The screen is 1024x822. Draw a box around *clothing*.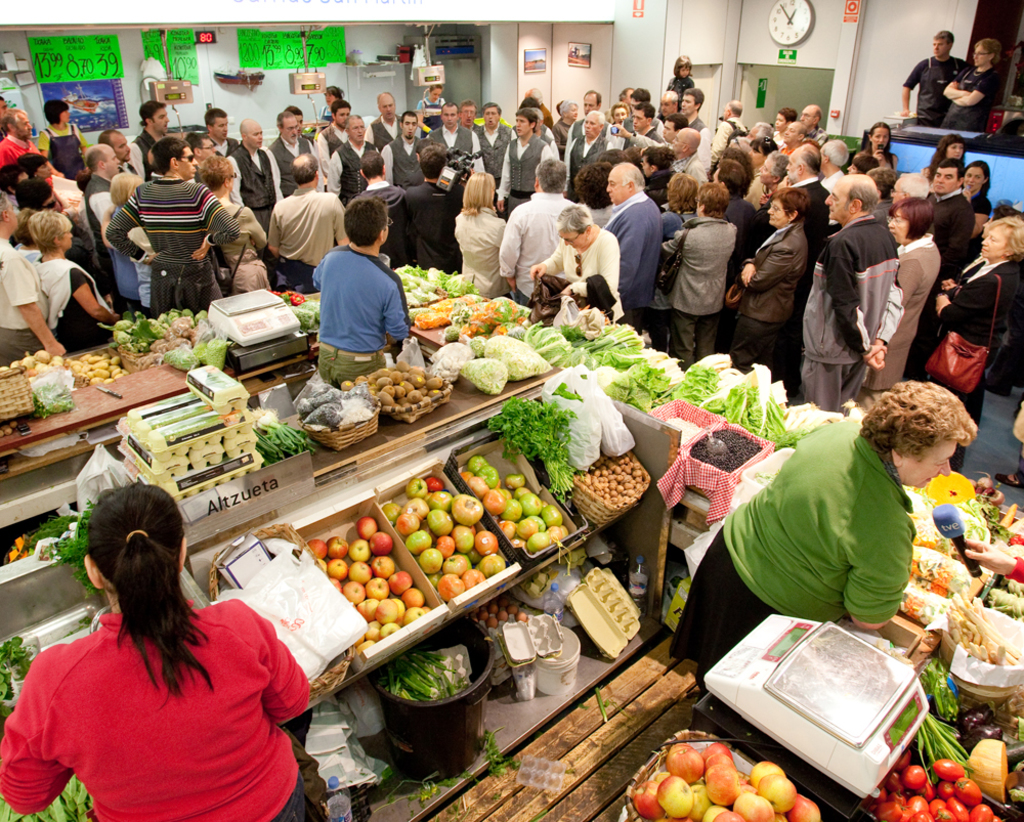
[671, 417, 918, 699].
